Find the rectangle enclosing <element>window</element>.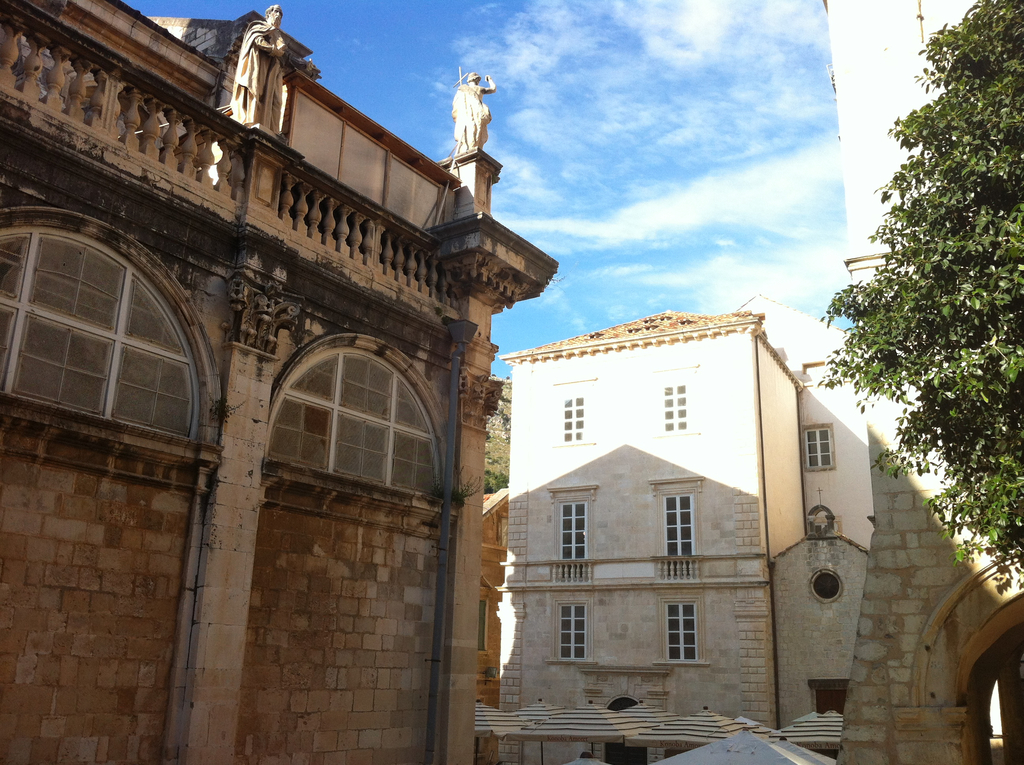
557 391 591 442.
